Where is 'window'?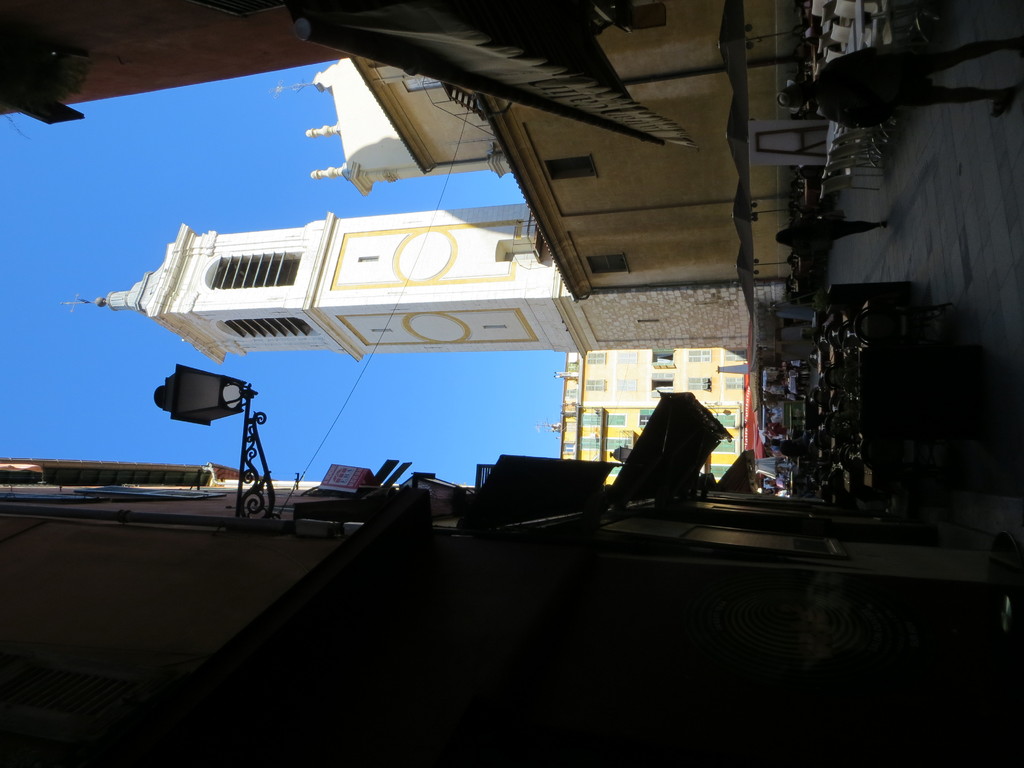
l=726, t=376, r=744, b=392.
